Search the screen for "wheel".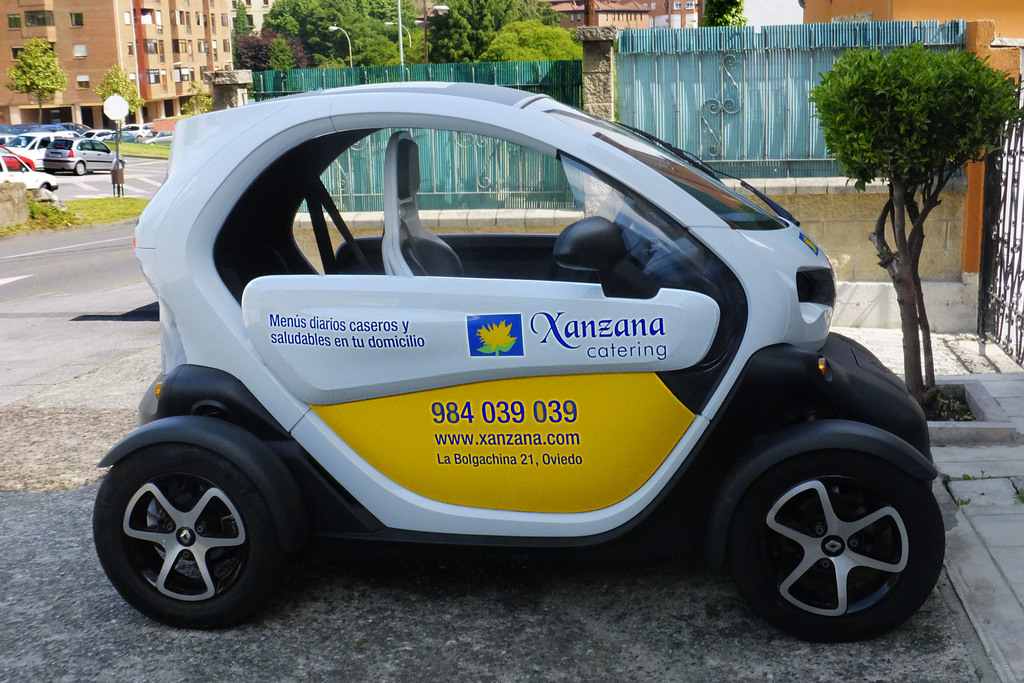
Found at [left=74, top=162, right=85, bottom=175].
